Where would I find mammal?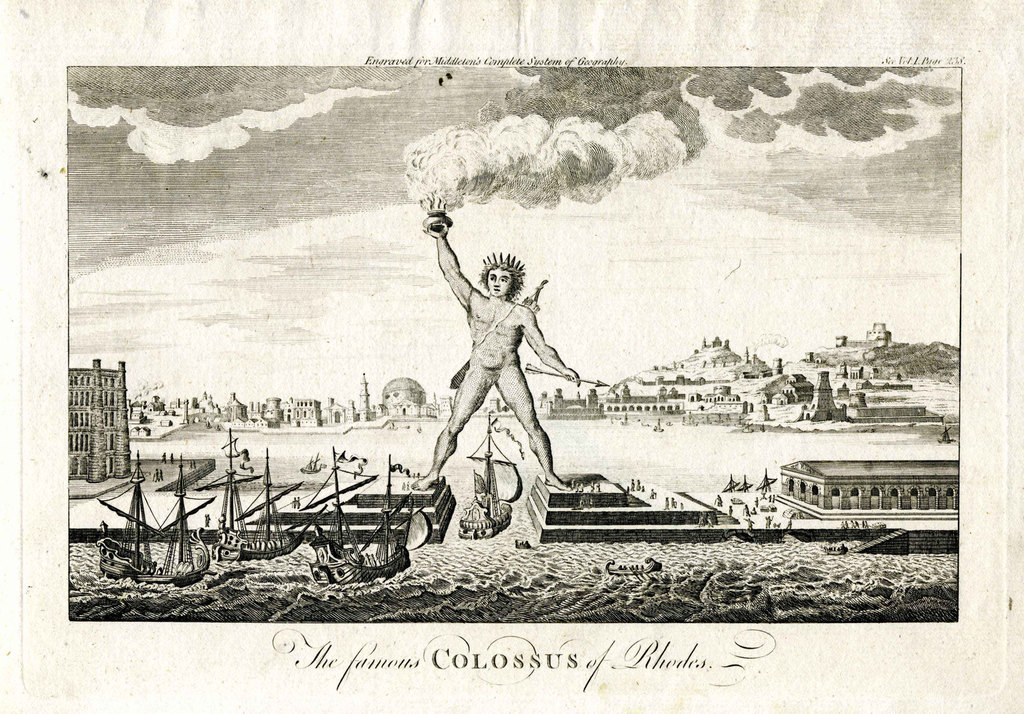
At box=[161, 451, 164, 462].
